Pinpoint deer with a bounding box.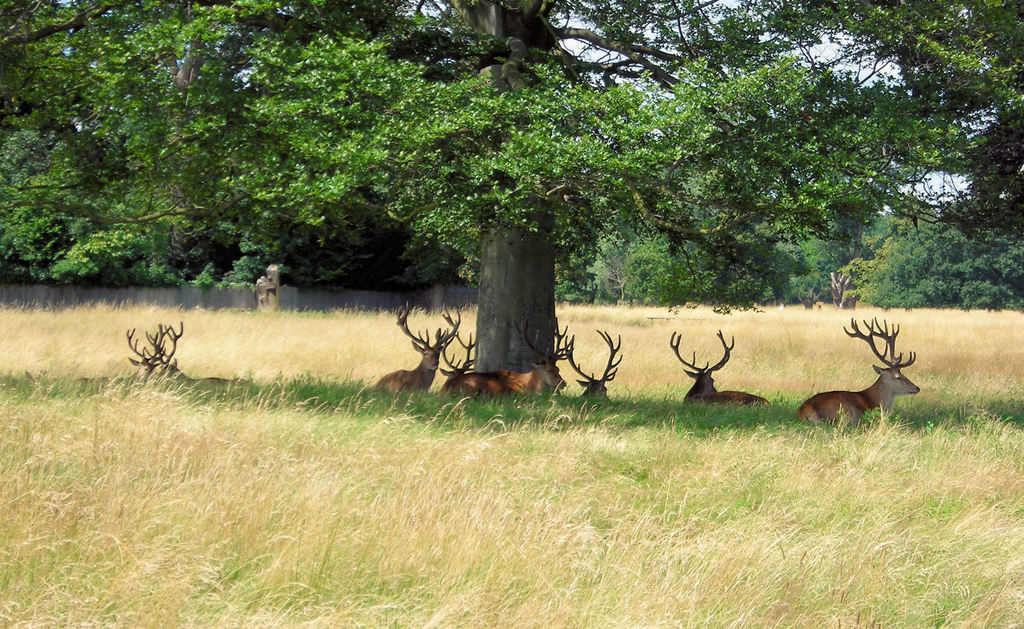
377/300/464/399.
